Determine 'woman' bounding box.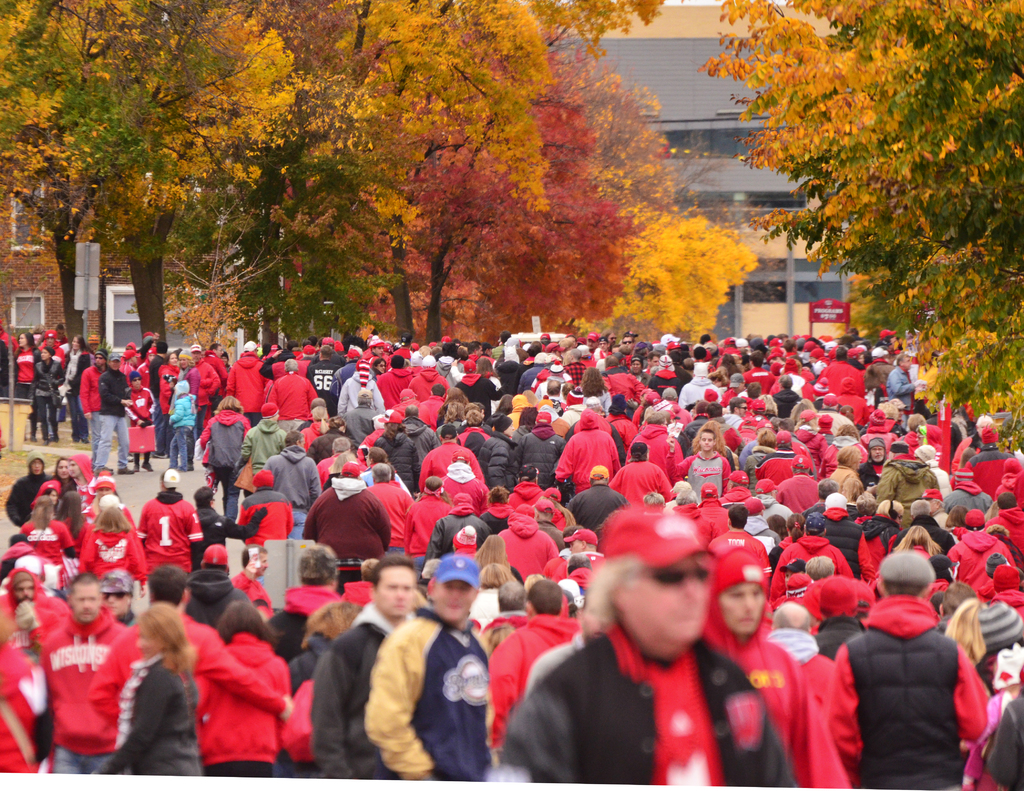
Determined: select_region(822, 426, 866, 468).
